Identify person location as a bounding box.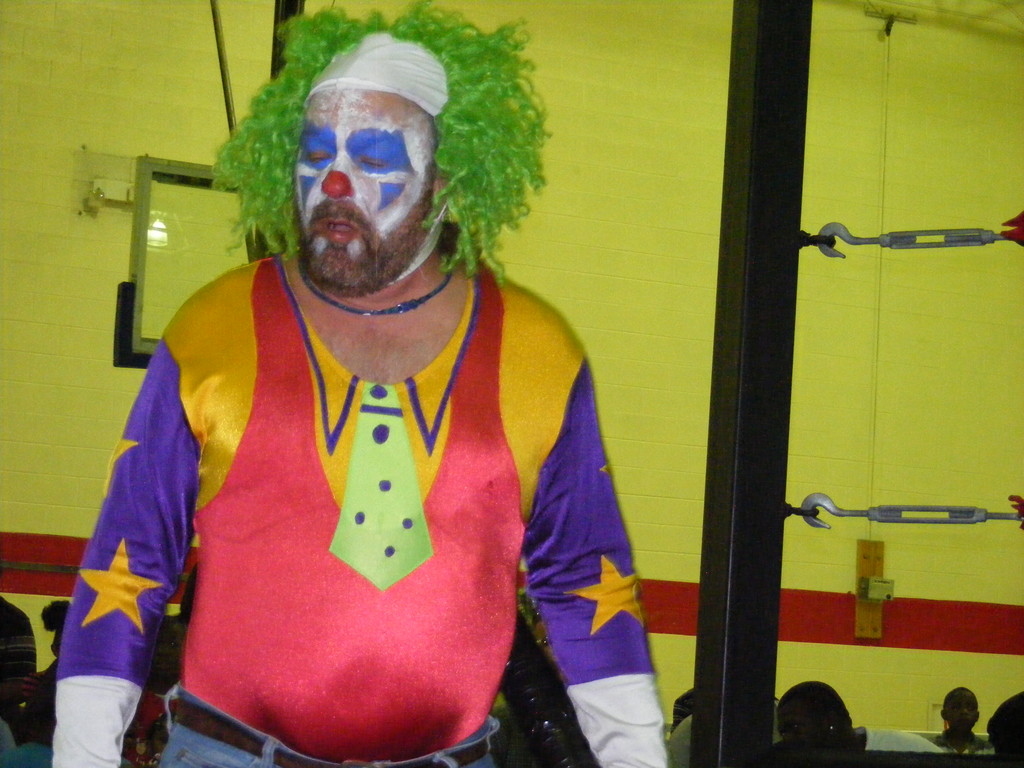
776:673:953:755.
